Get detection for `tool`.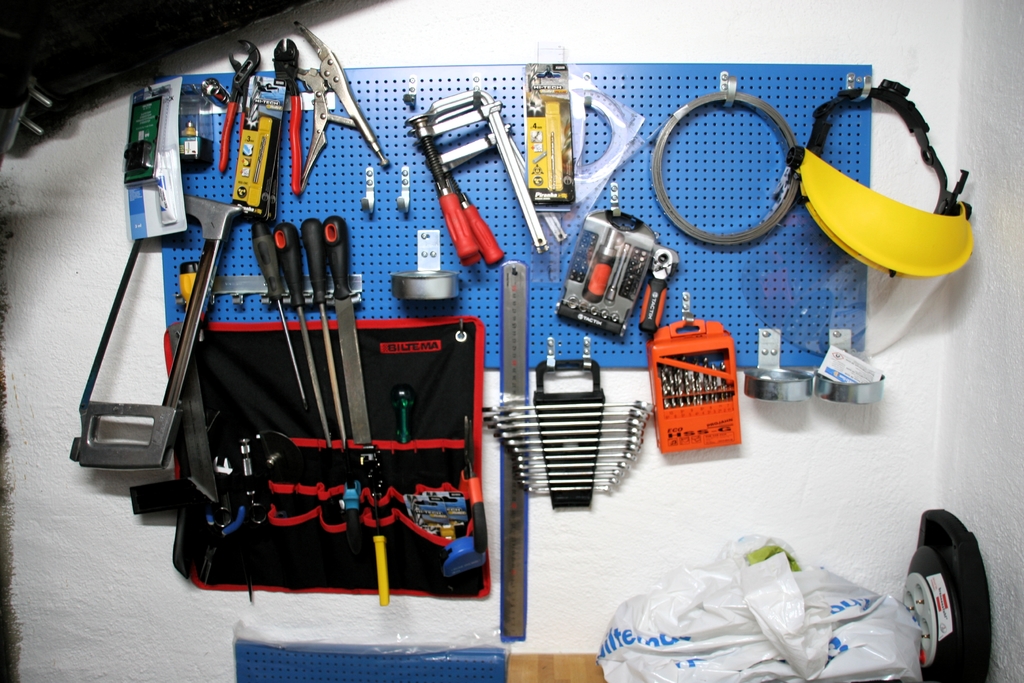
Detection: bbox(495, 259, 534, 633).
